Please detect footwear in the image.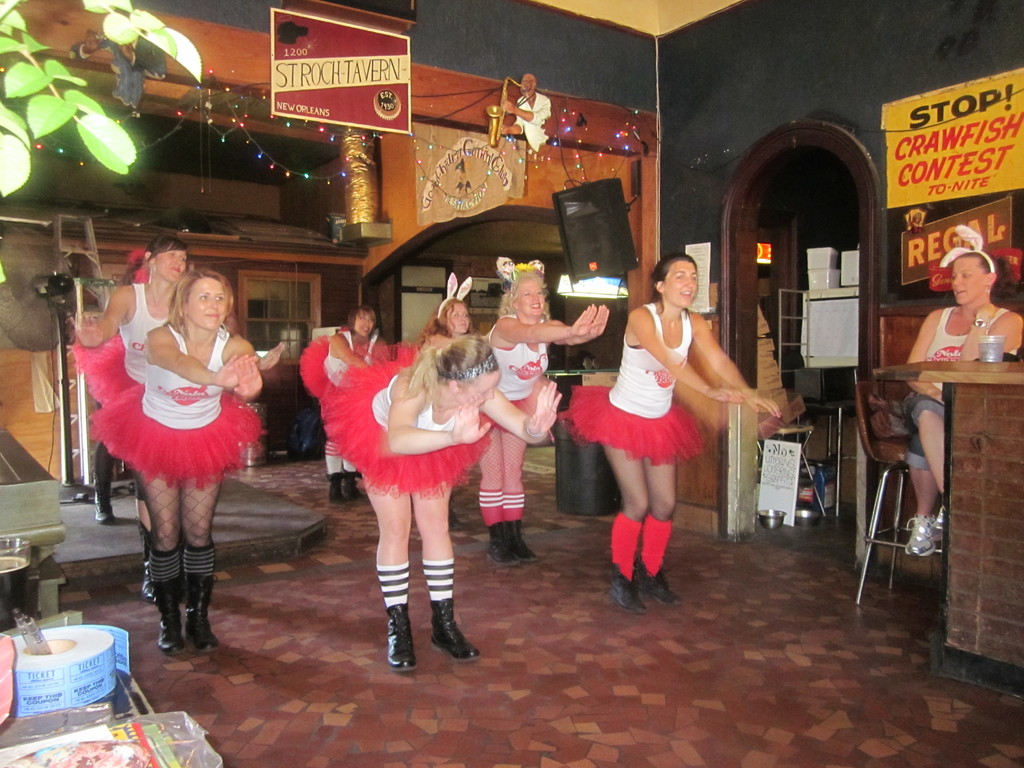
[425,596,480,664].
